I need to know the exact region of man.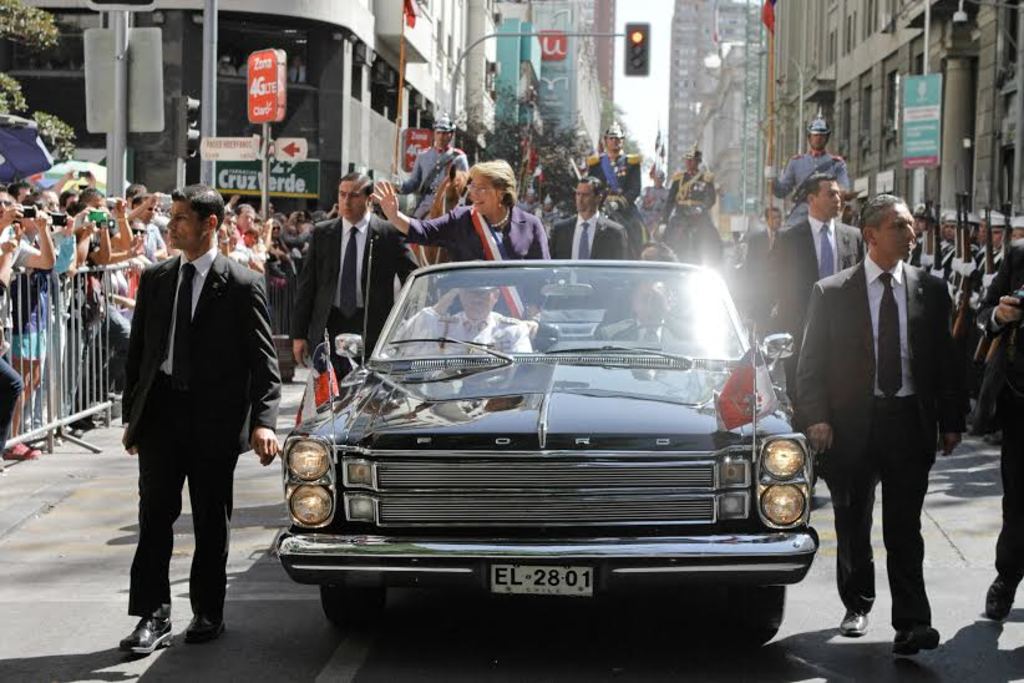
Region: 632/157/675/251.
